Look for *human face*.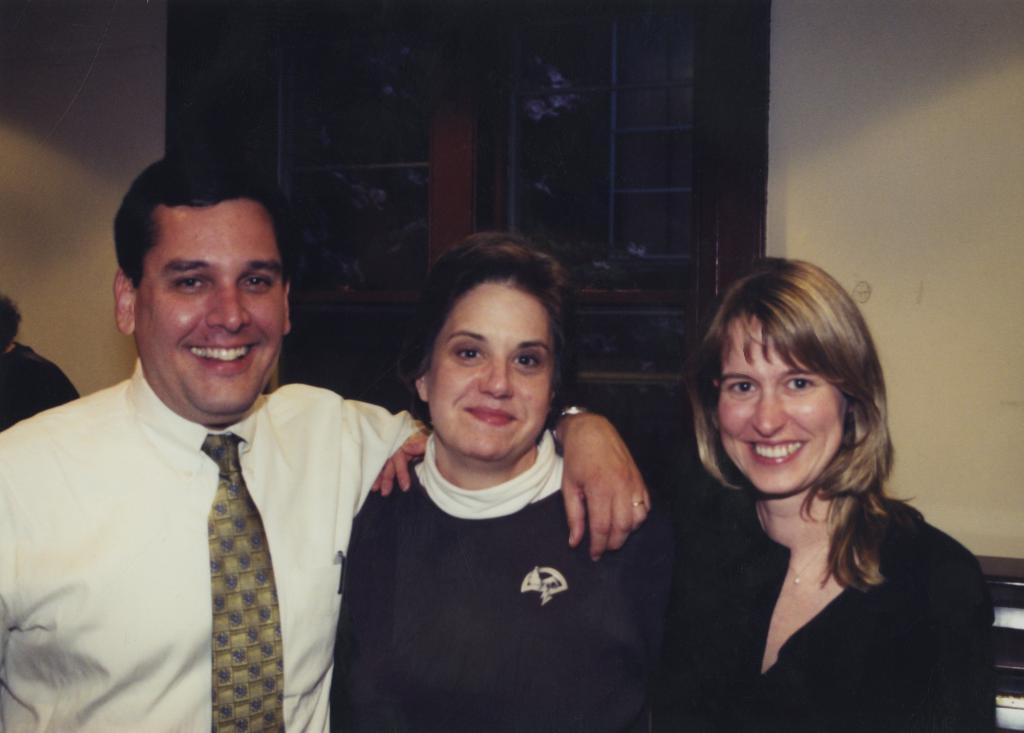
Found: box(712, 316, 849, 497).
